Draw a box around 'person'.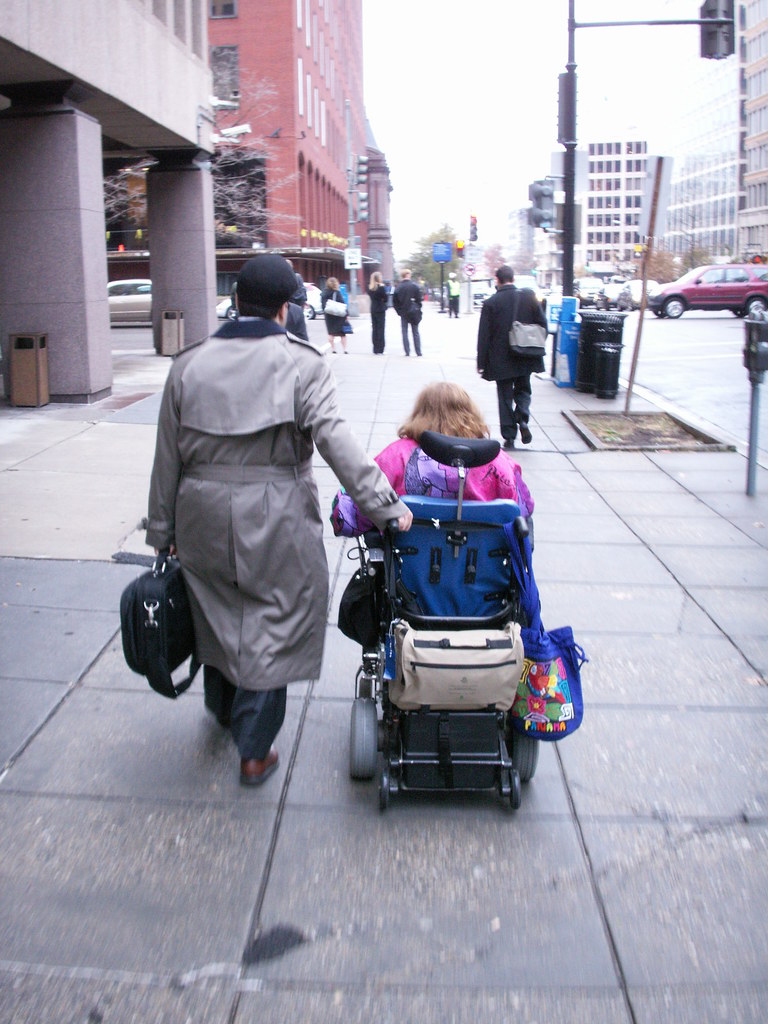
rect(477, 265, 550, 447).
